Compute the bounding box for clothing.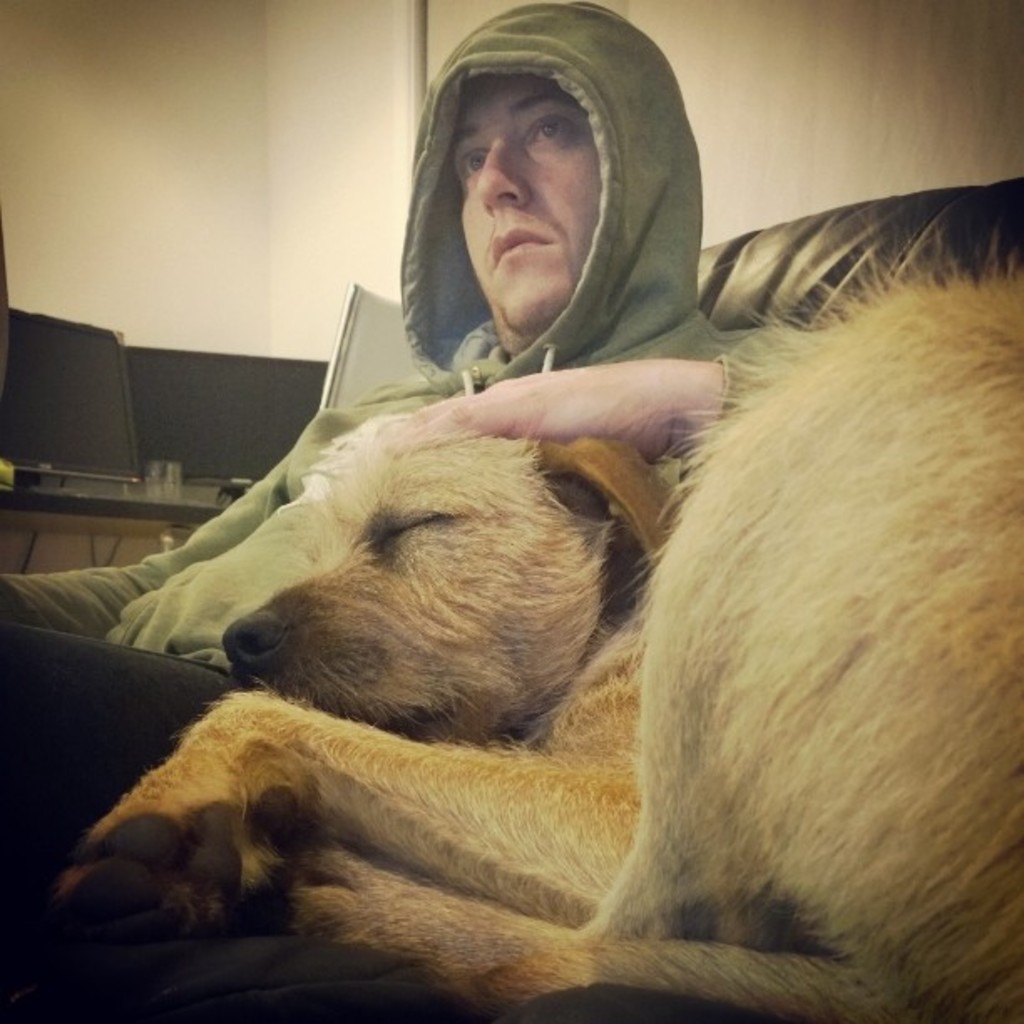
detection(18, 0, 793, 679).
